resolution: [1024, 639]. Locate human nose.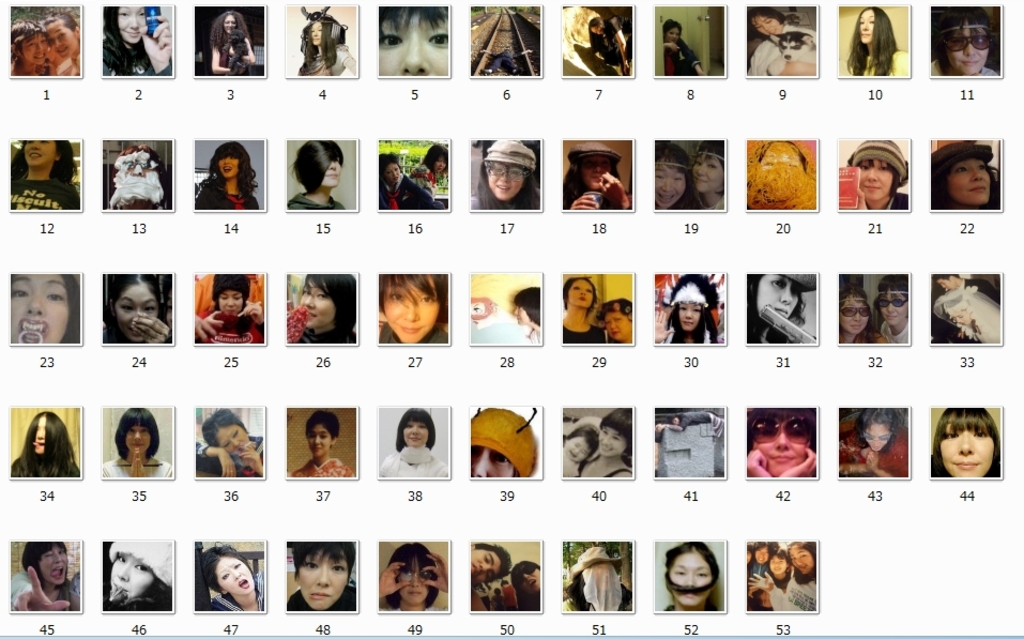
(left=861, top=20, right=870, bottom=32).
